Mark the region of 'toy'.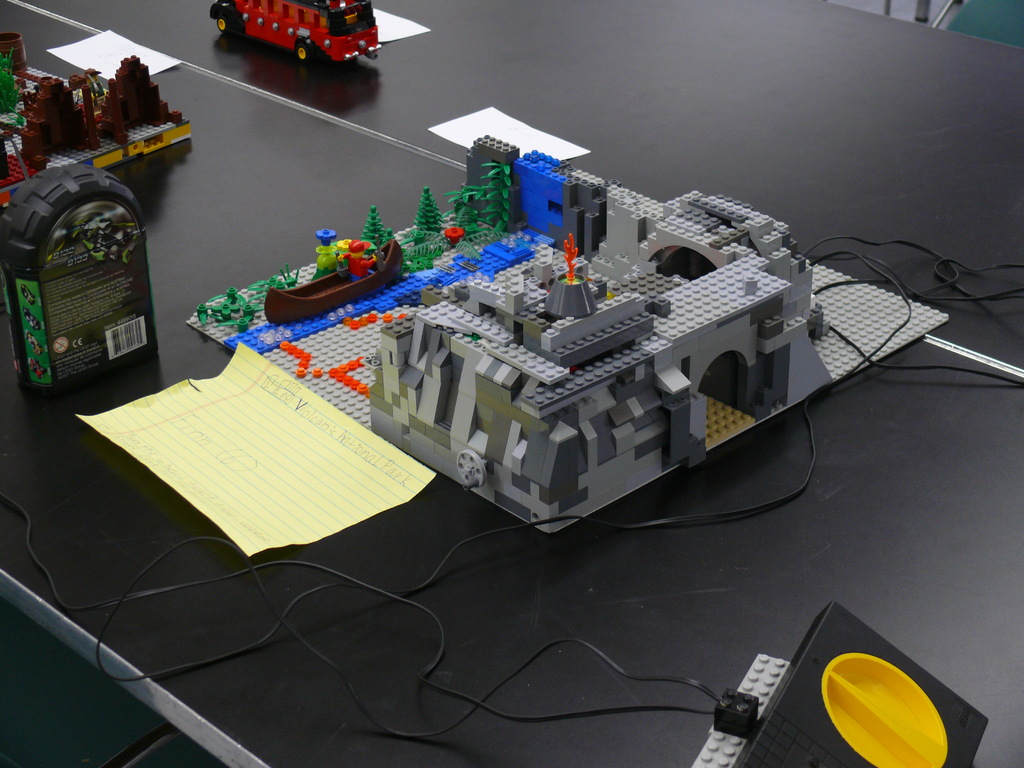
Region: 269/157/893/524.
